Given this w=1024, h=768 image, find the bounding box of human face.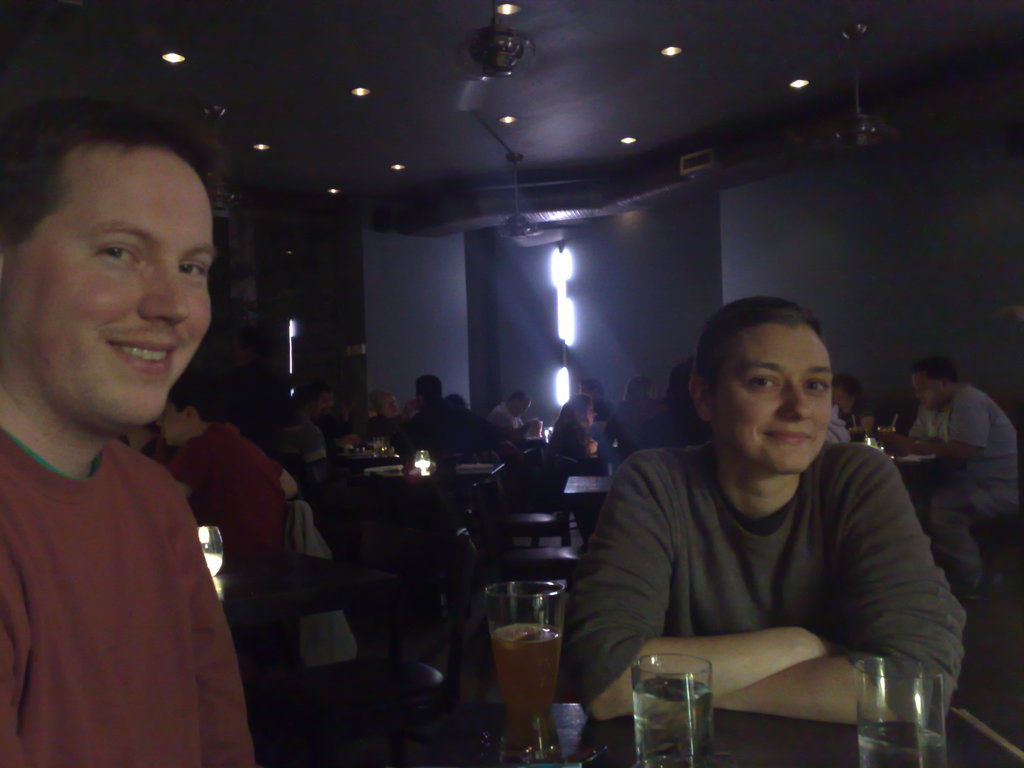
BBox(911, 371, 945, 410).
